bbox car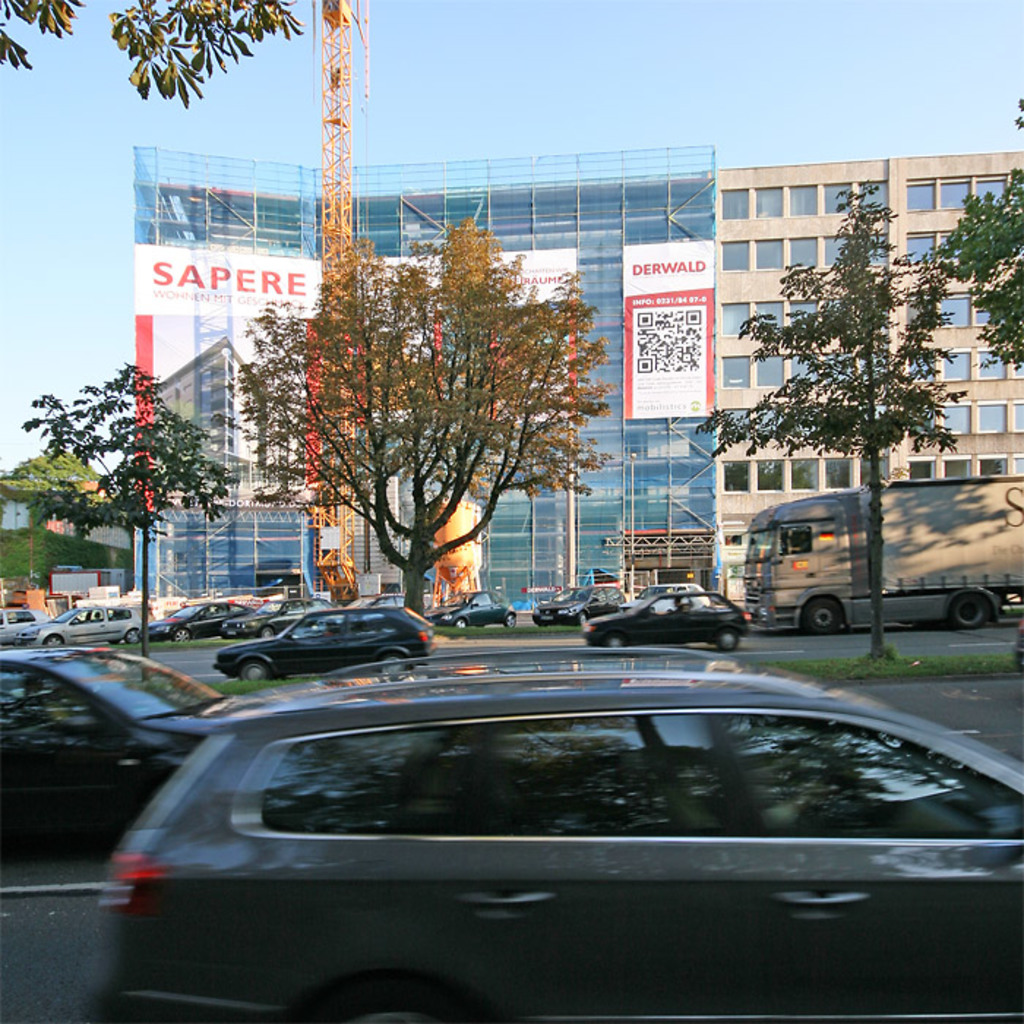
BBox(217, 606, 433, 677)
